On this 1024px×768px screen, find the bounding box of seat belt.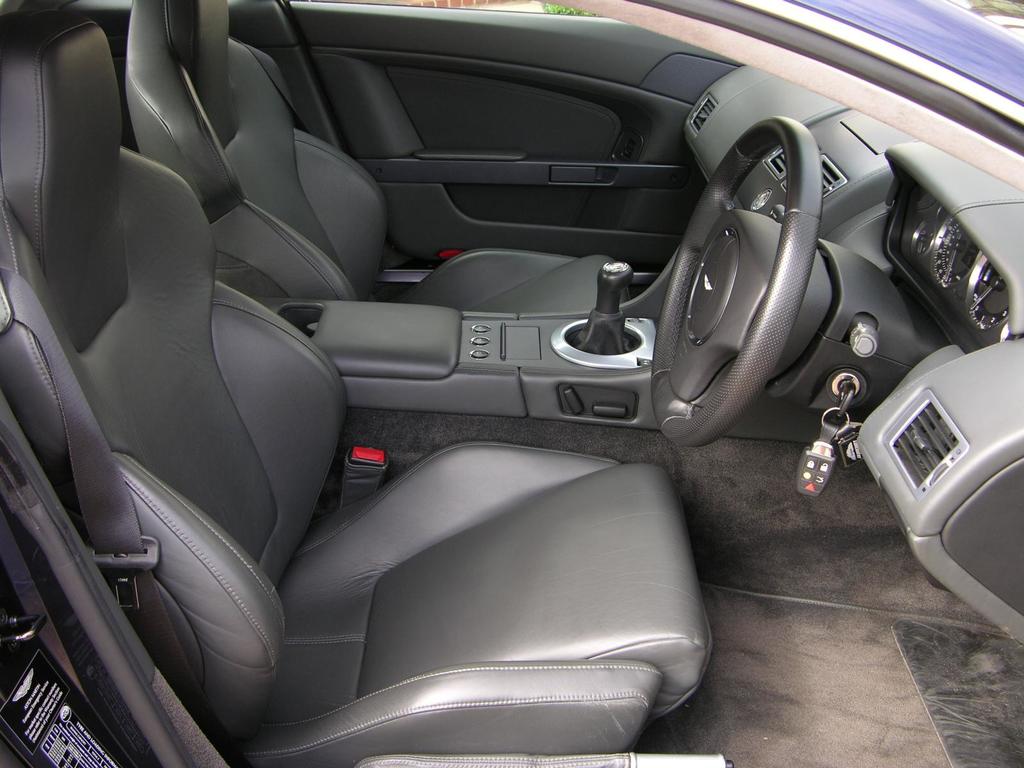
Bounding box: 0 266 243 759.
